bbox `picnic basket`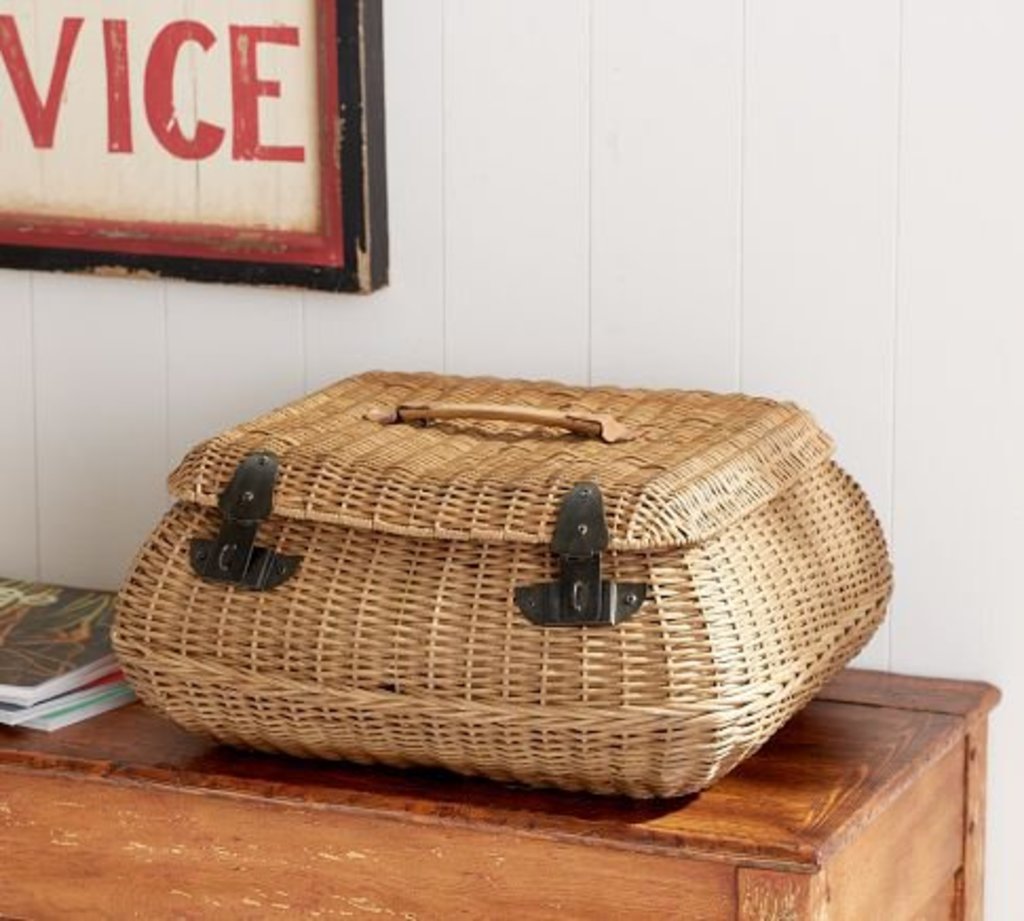
left=112, top=365, right=893, bottom=801
